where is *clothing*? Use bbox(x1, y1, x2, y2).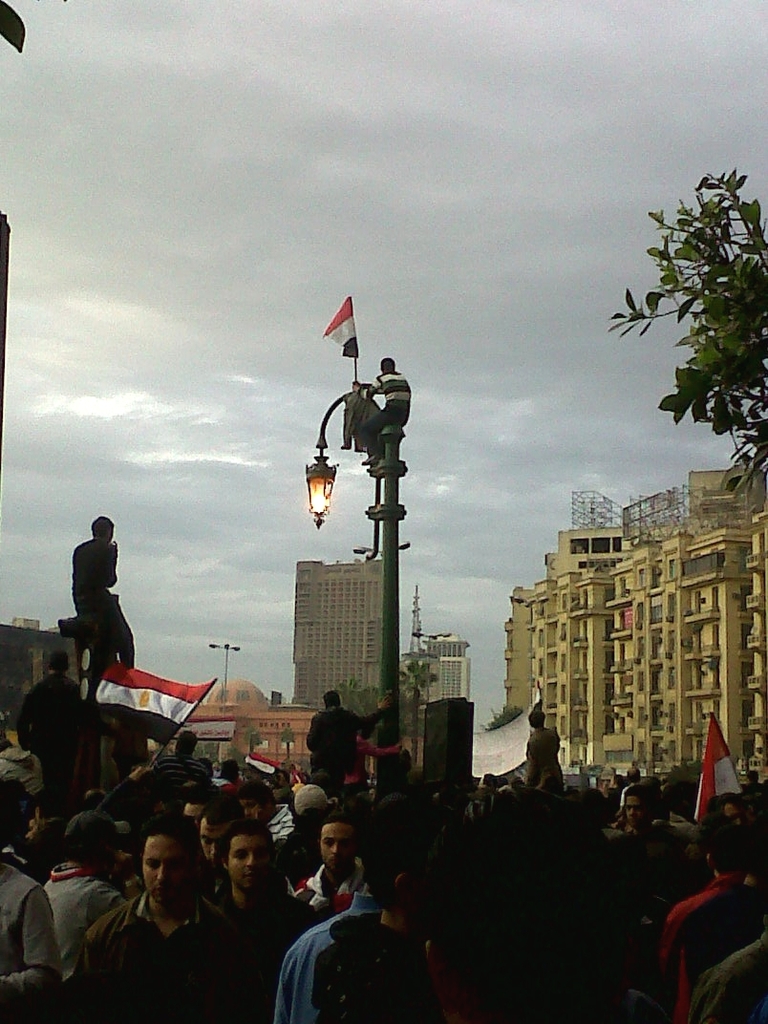
bbox(196, 885, 320, 1023).
